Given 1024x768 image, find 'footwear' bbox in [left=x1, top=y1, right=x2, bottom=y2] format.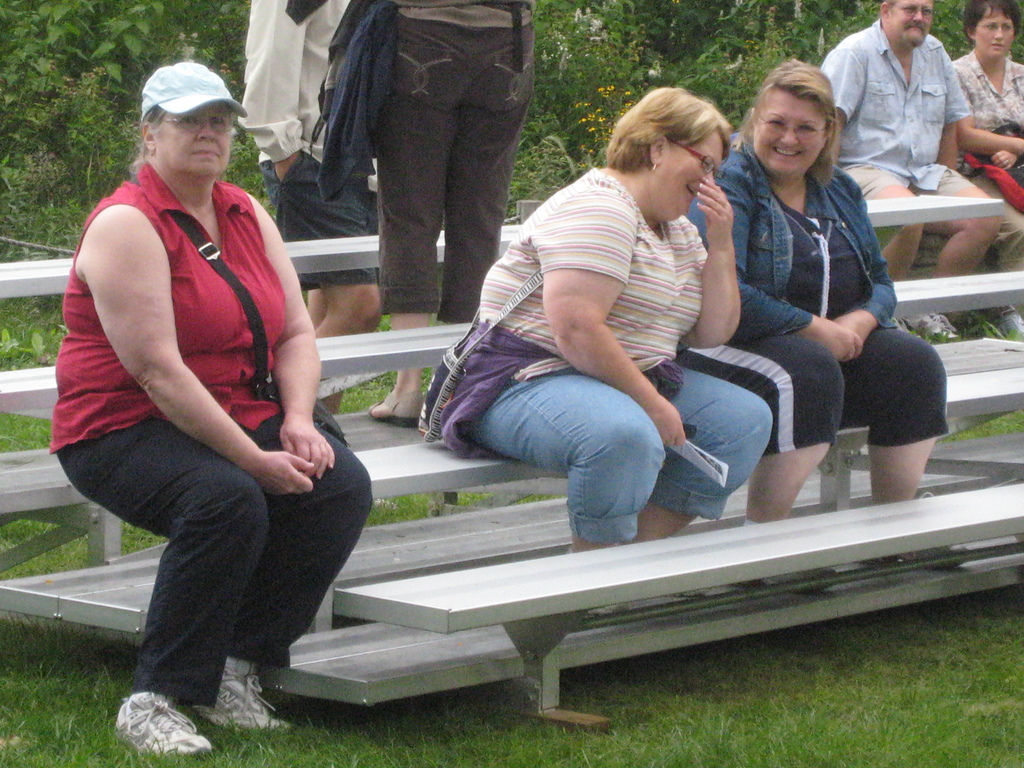
[left=733, top=566, right=840, bottom=596].
